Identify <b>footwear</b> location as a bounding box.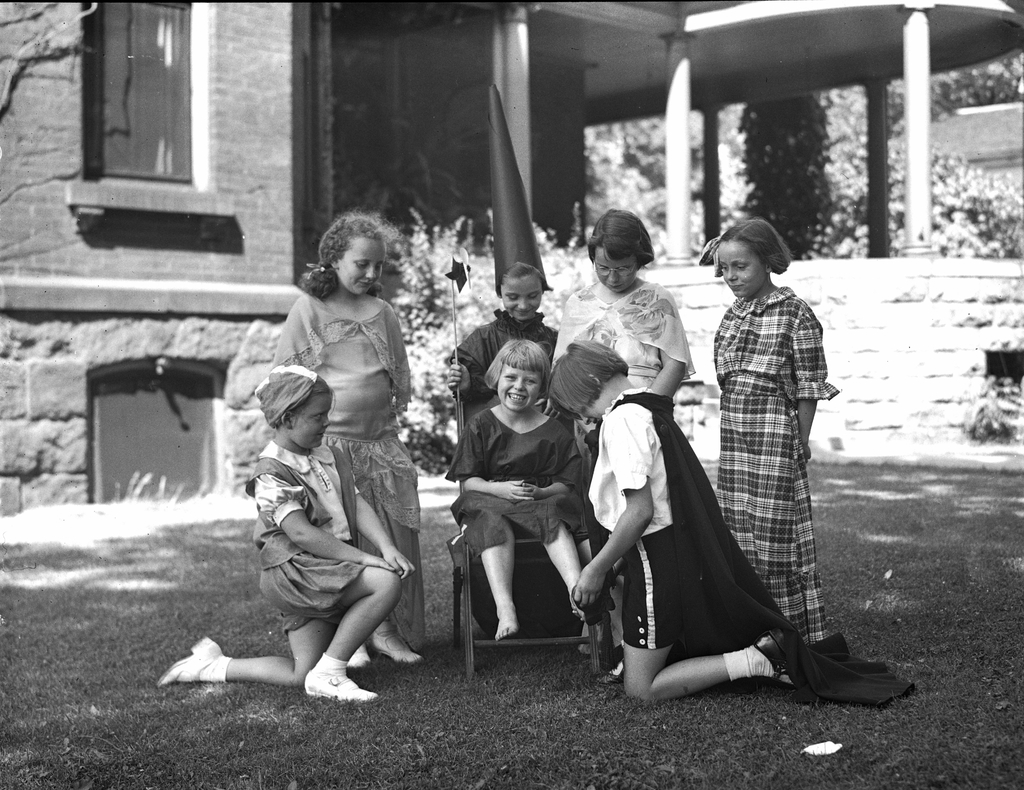
<box>159,640,234,686</box>.
